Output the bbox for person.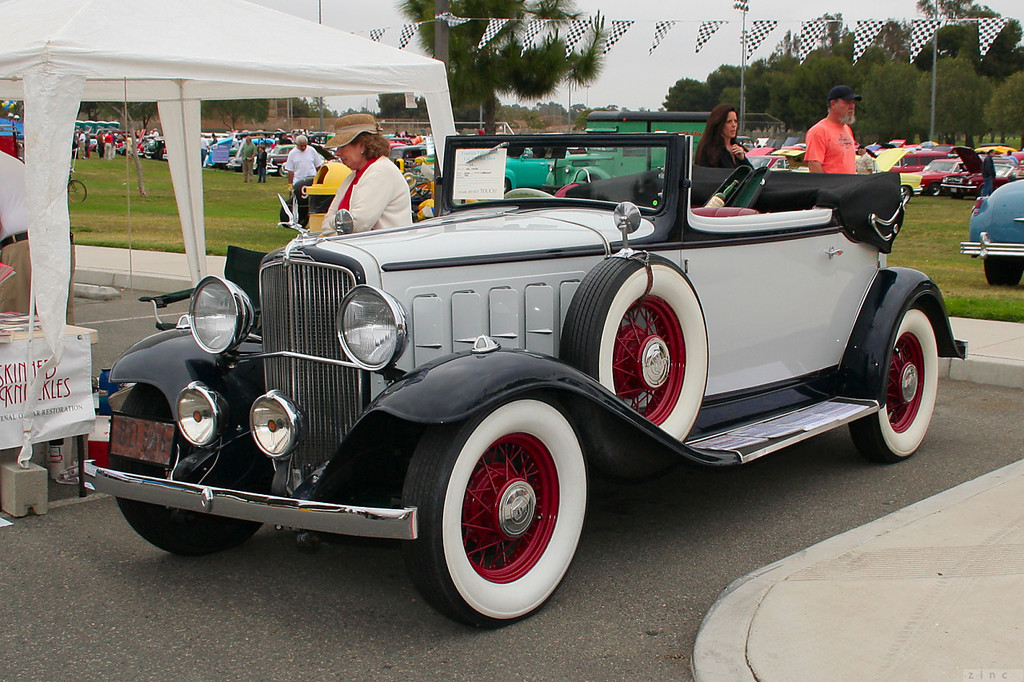
bbox=(983, 149, 998, 195).
